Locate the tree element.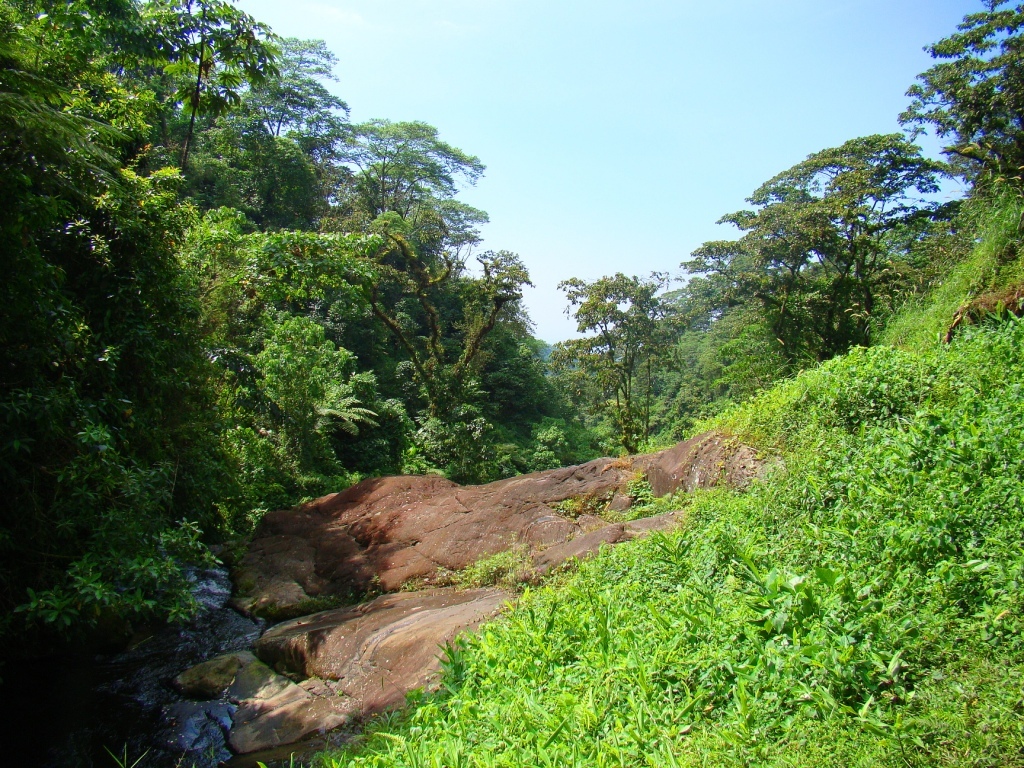
Element bbox: x1=684, y1=129, x2=925, y2=370.
